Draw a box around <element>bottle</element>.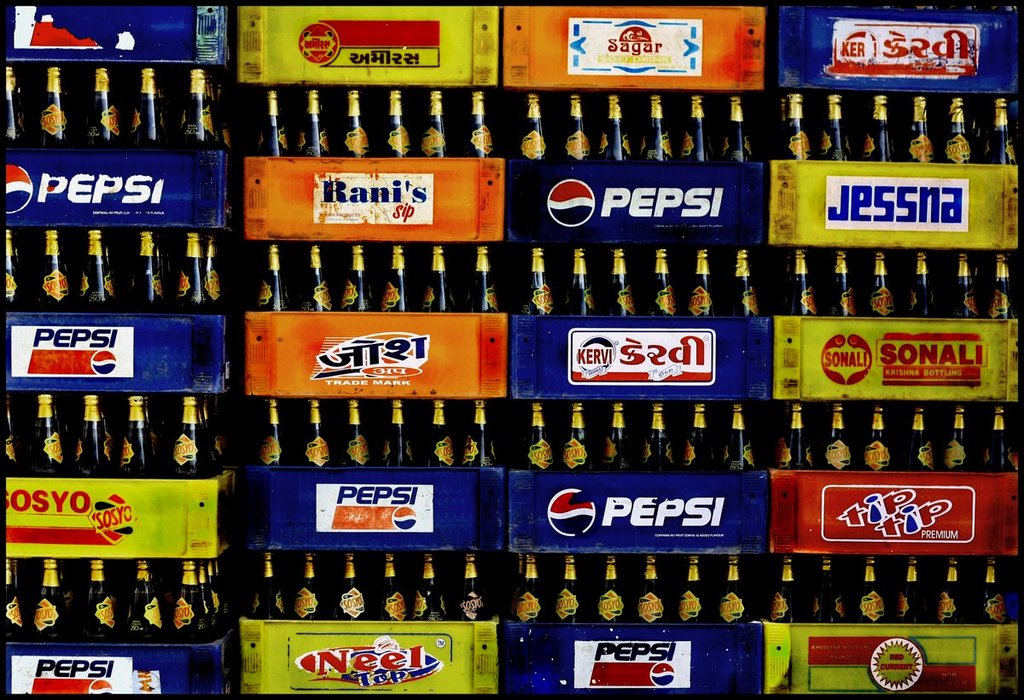
793:248:818:318.
